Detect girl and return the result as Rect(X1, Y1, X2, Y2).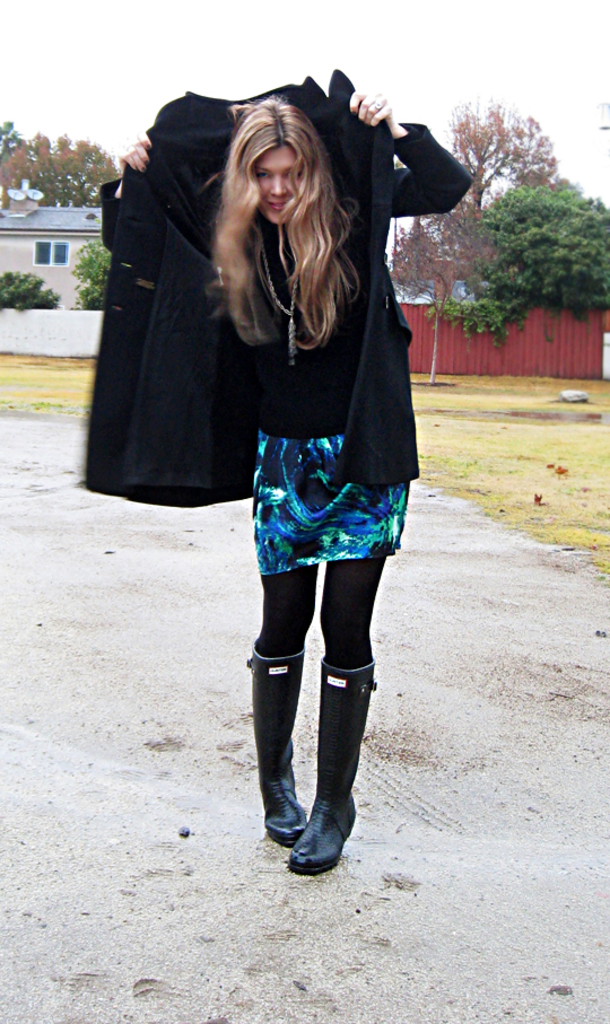
Rect(98, 94, 477, 874).
